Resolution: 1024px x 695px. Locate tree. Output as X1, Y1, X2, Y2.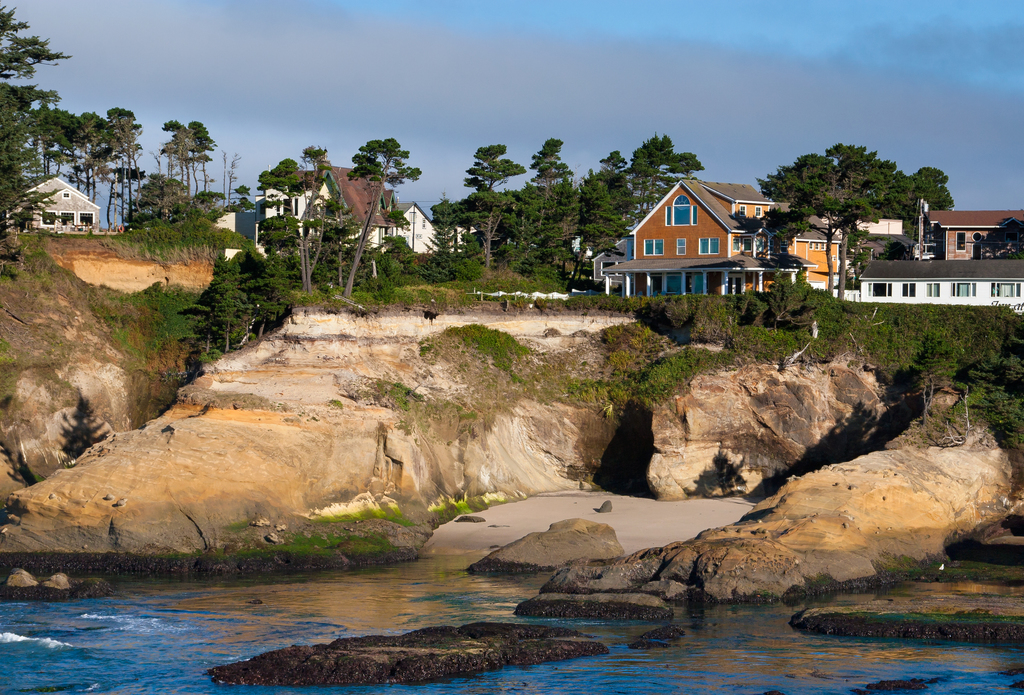
228, 146, 243, 201.
